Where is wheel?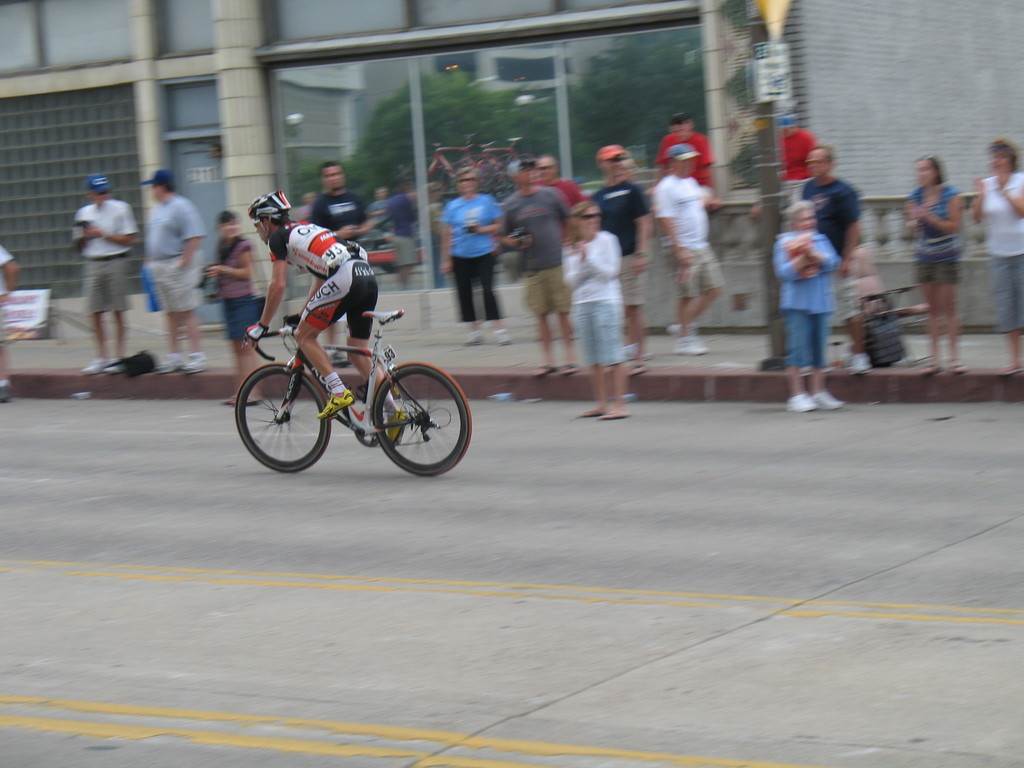
<region>365, 365, 474, 480</region>.
